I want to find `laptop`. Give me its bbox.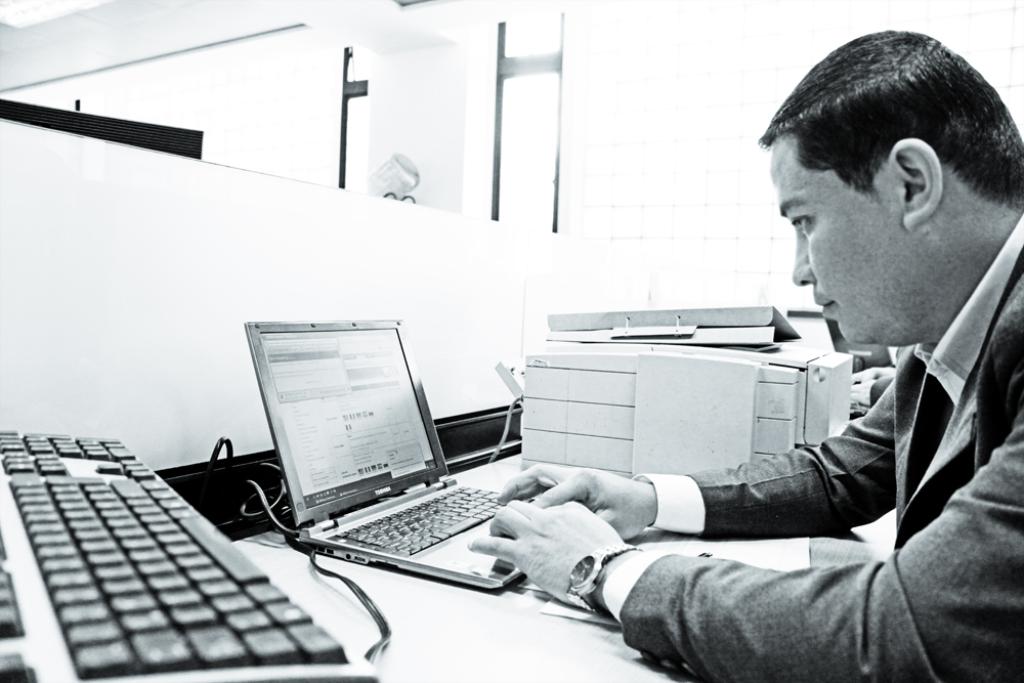
(left=232, top=318, right=540, bottom=597).
